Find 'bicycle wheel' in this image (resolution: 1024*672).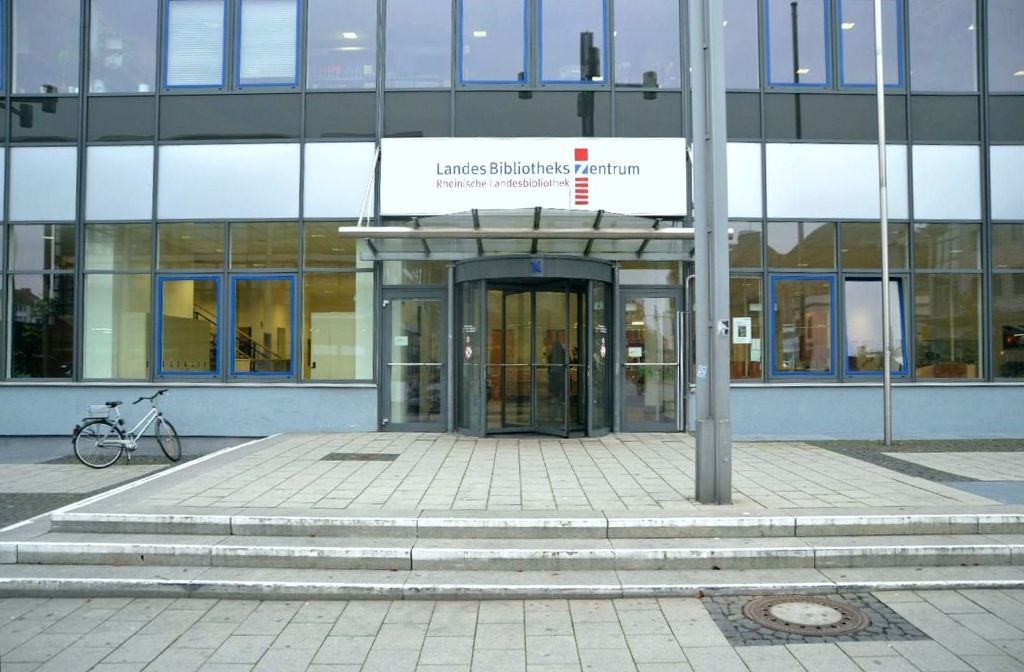
detection(67, 419, 126, 478).
